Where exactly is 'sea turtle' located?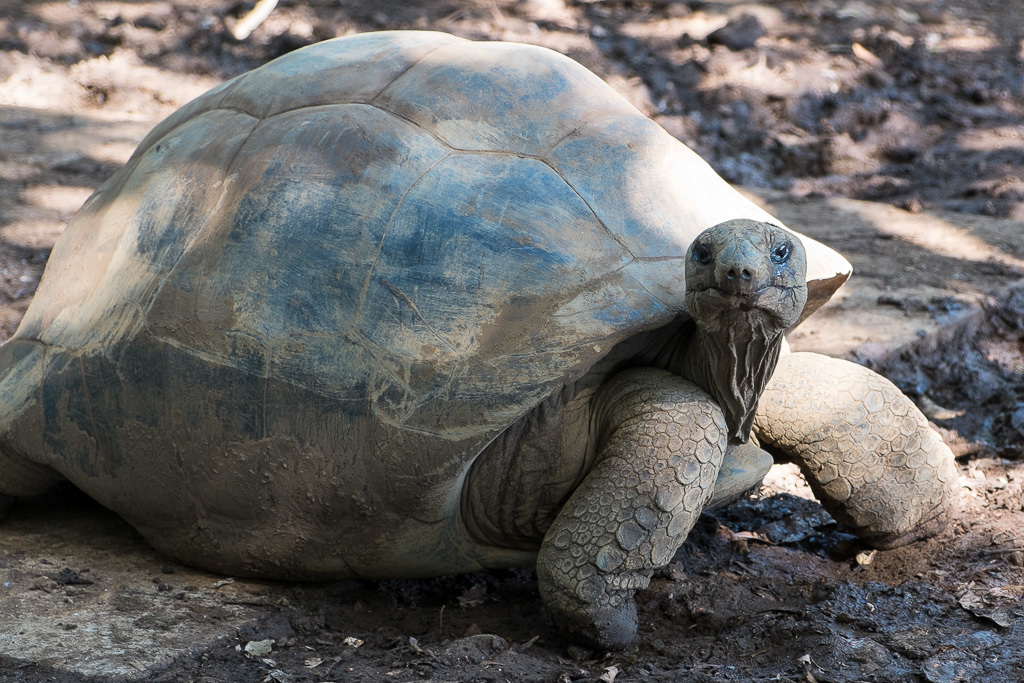
Its bounding box is <box>0,26,973,655</box>.
